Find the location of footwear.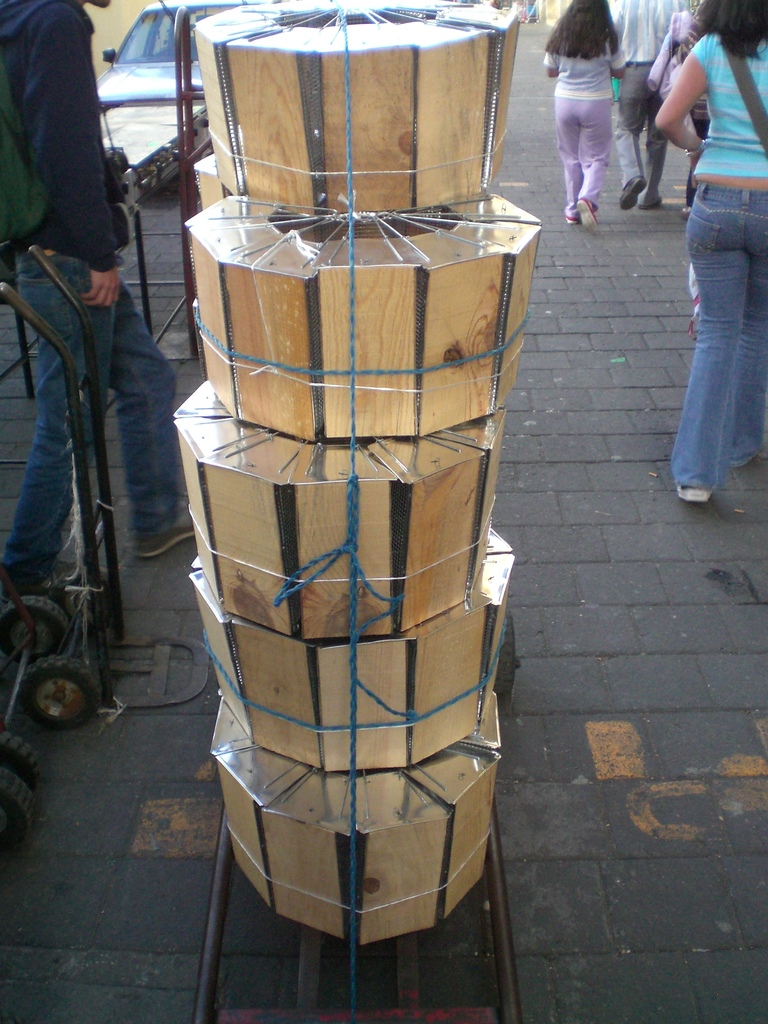
Location: box(133, 507, 196, 554).
